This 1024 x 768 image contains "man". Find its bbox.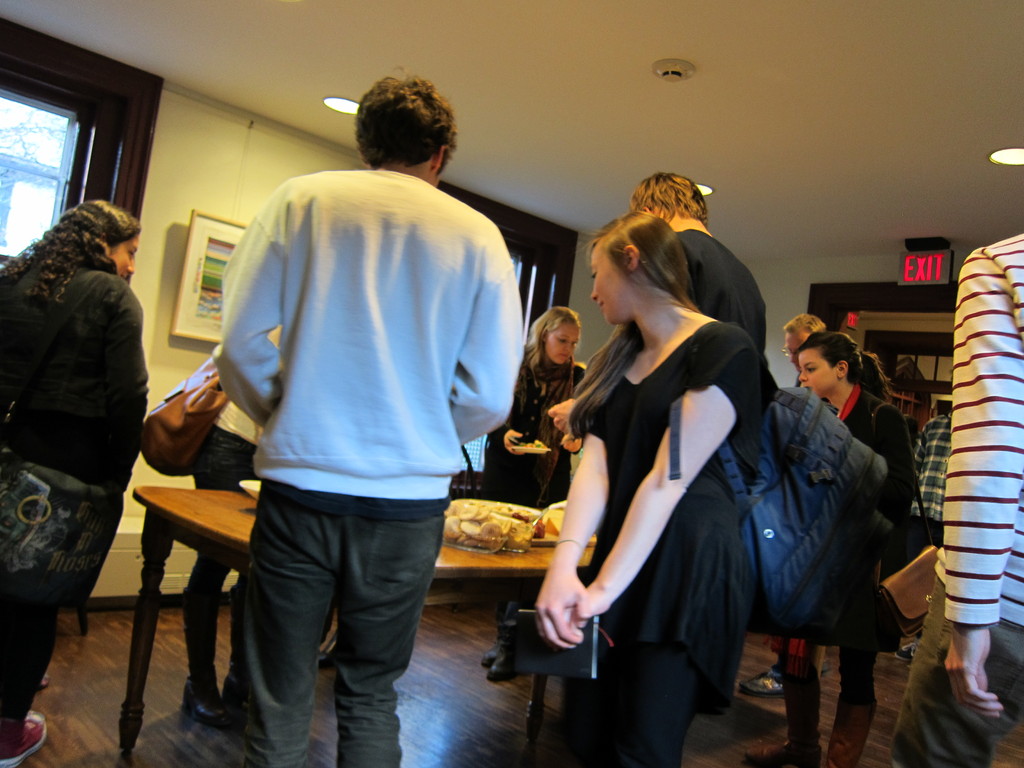
(884,227,1023,767).
